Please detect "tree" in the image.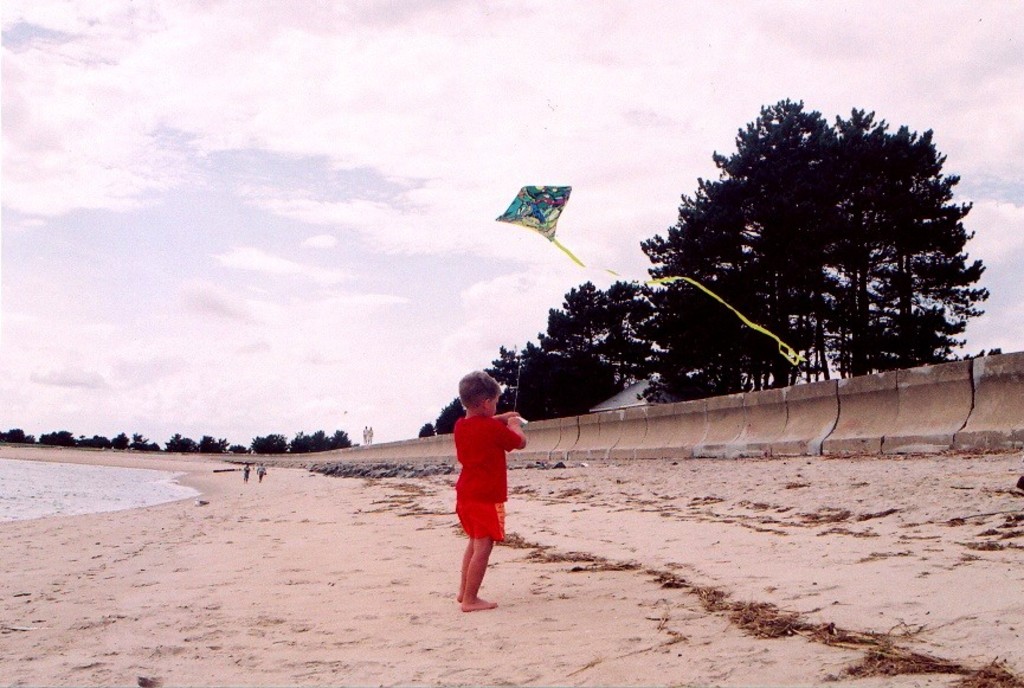
locate(175, 431, 204, 456).
